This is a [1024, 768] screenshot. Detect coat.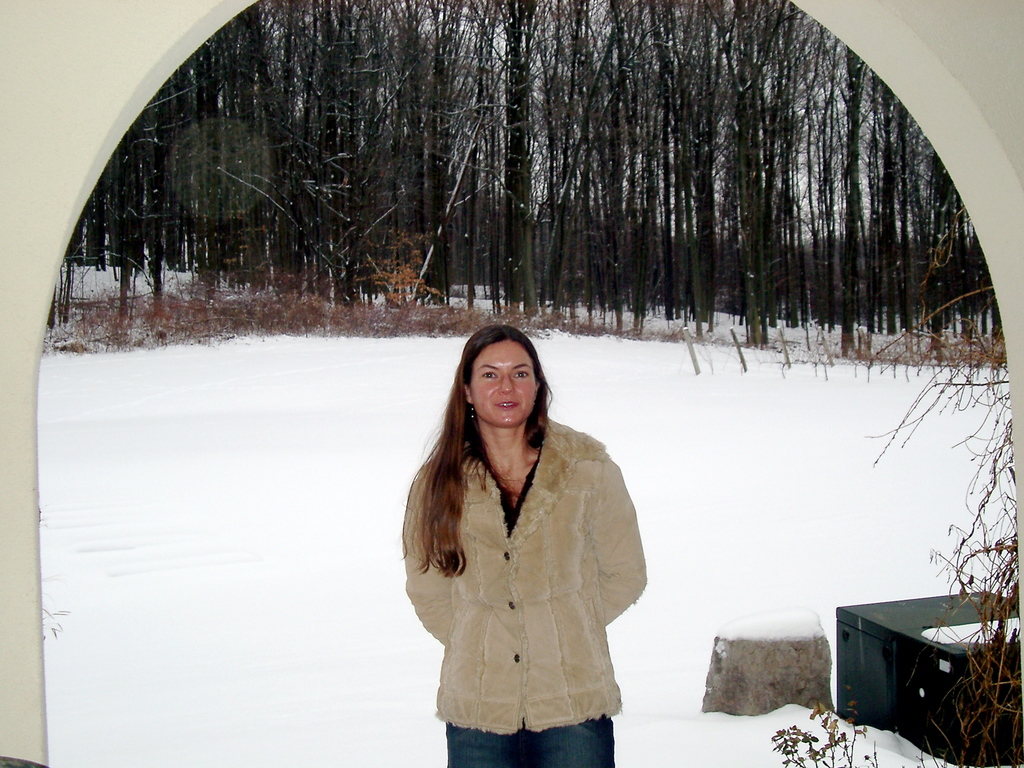
x1=411 y1=376 x2=655 y2=731.
